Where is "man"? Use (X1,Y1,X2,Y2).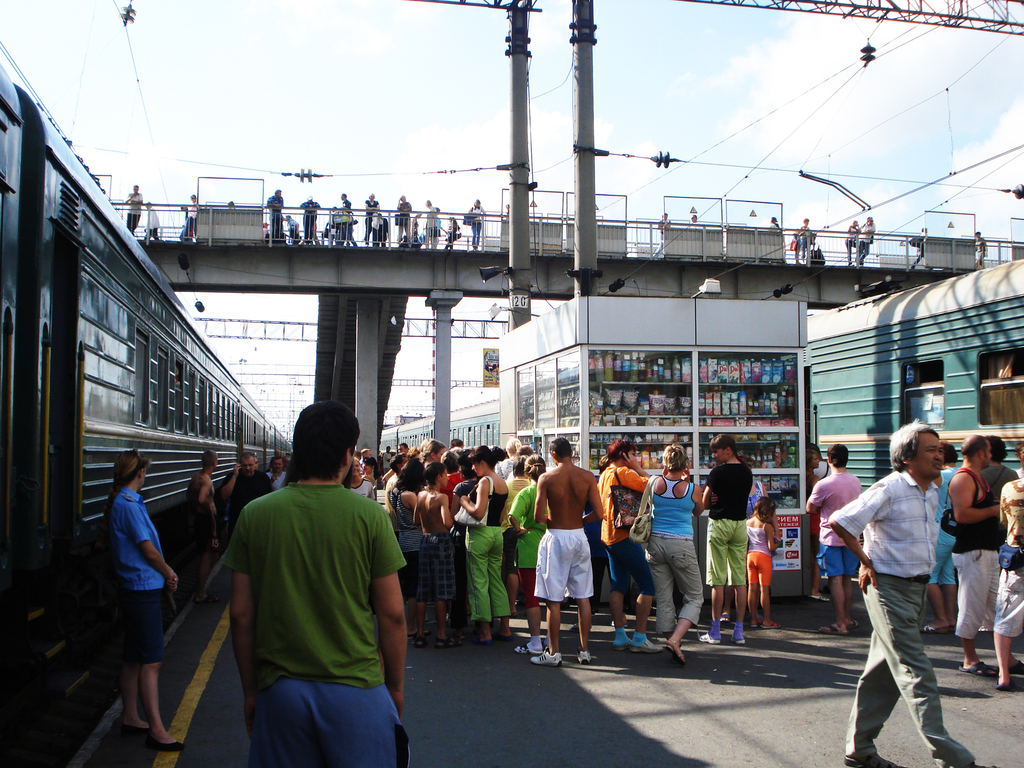
(106,447,198,749).
